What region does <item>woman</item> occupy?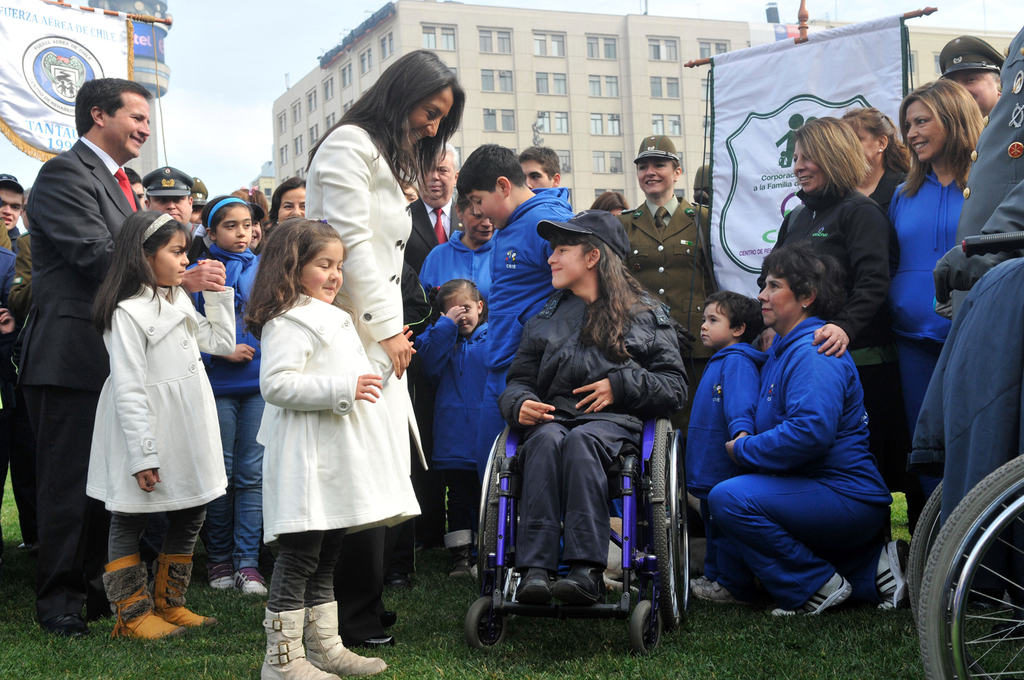
x1=703 y1=241 x2=907 y2=617.
